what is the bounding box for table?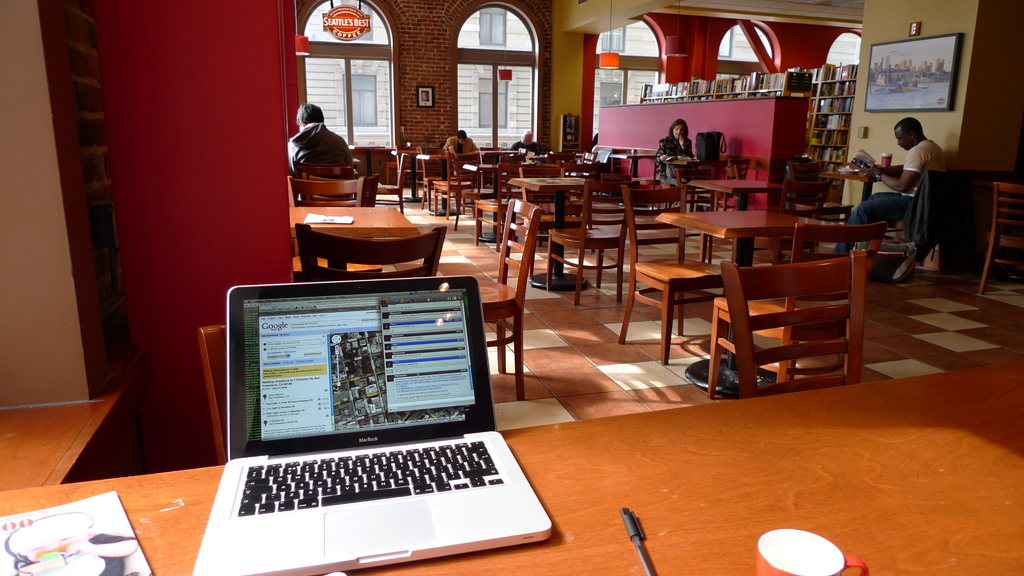
l=614, t=152, r=659, b=193.
